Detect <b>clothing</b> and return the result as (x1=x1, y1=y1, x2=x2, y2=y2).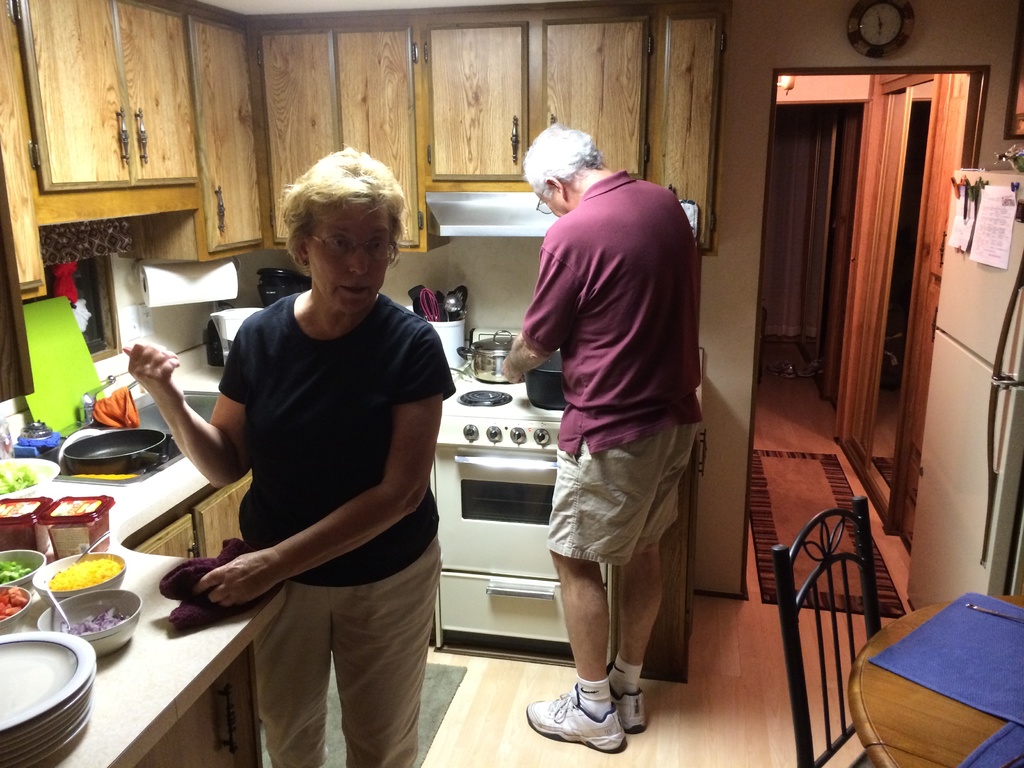
(x1=212, y1=280, x2=462, y2=767).
